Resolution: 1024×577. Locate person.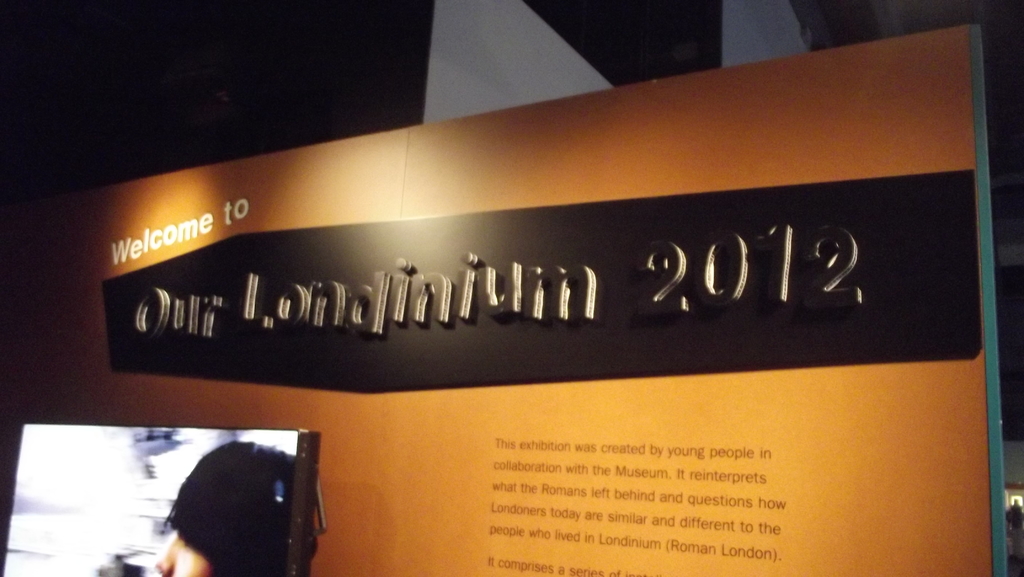
select_region(1006, 496, 1023, 558).
